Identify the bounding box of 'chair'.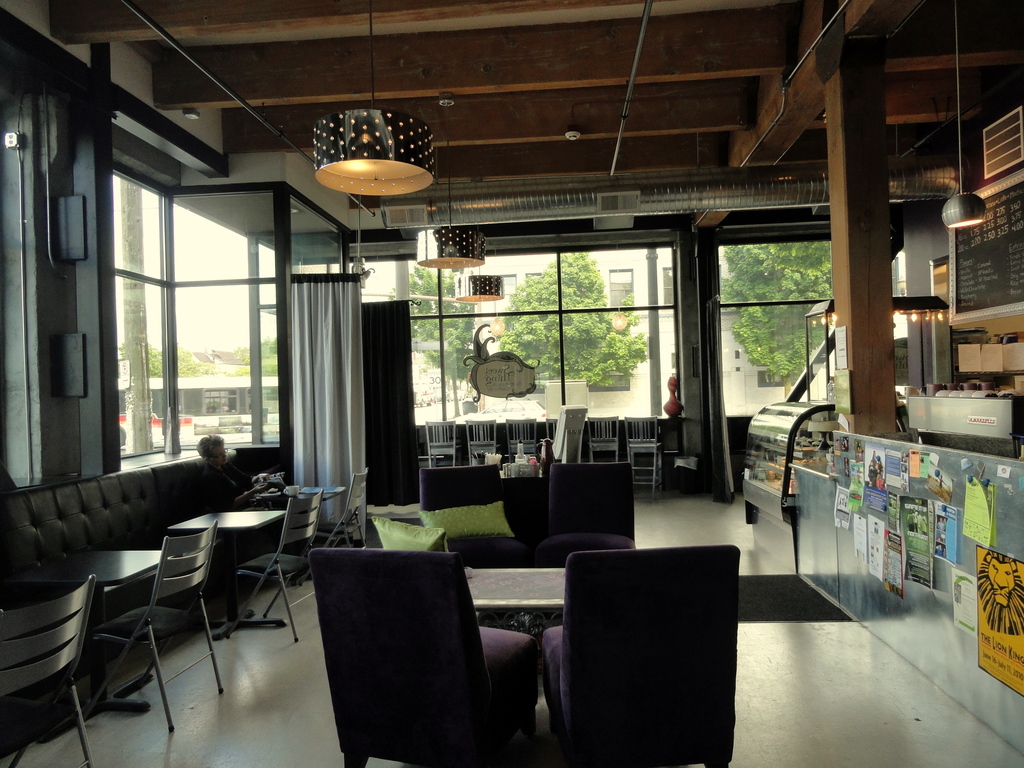
(589,413,620,463).
